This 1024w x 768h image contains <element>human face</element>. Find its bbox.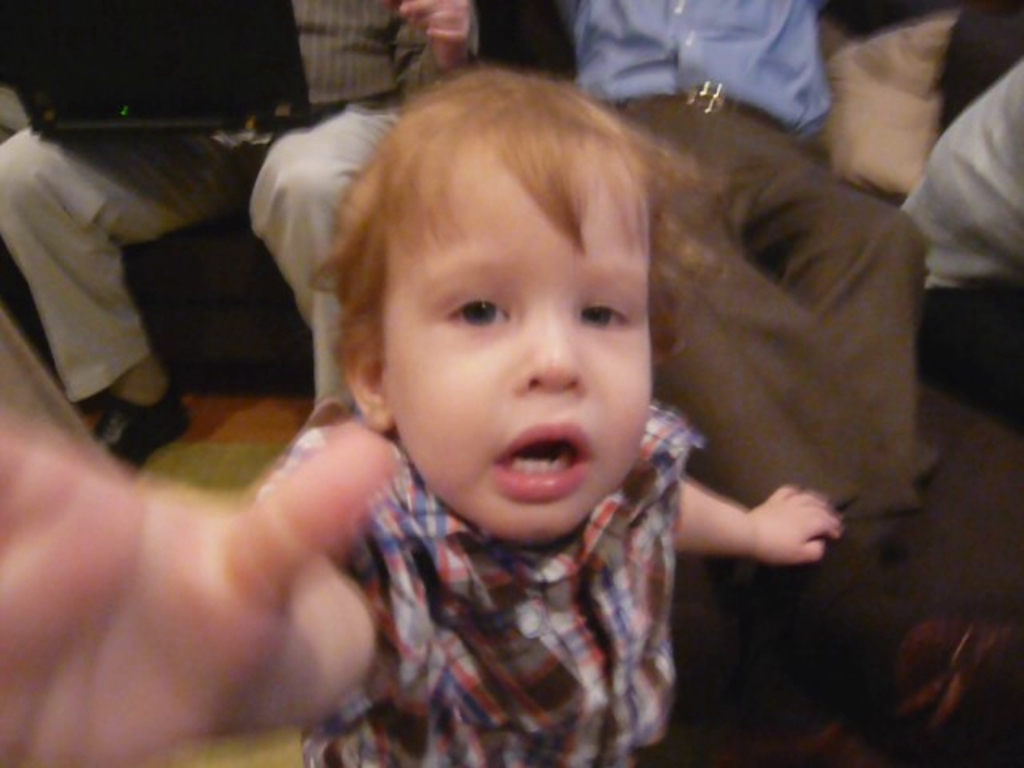
x1=386 y1=131 x2=659 y2=541.
